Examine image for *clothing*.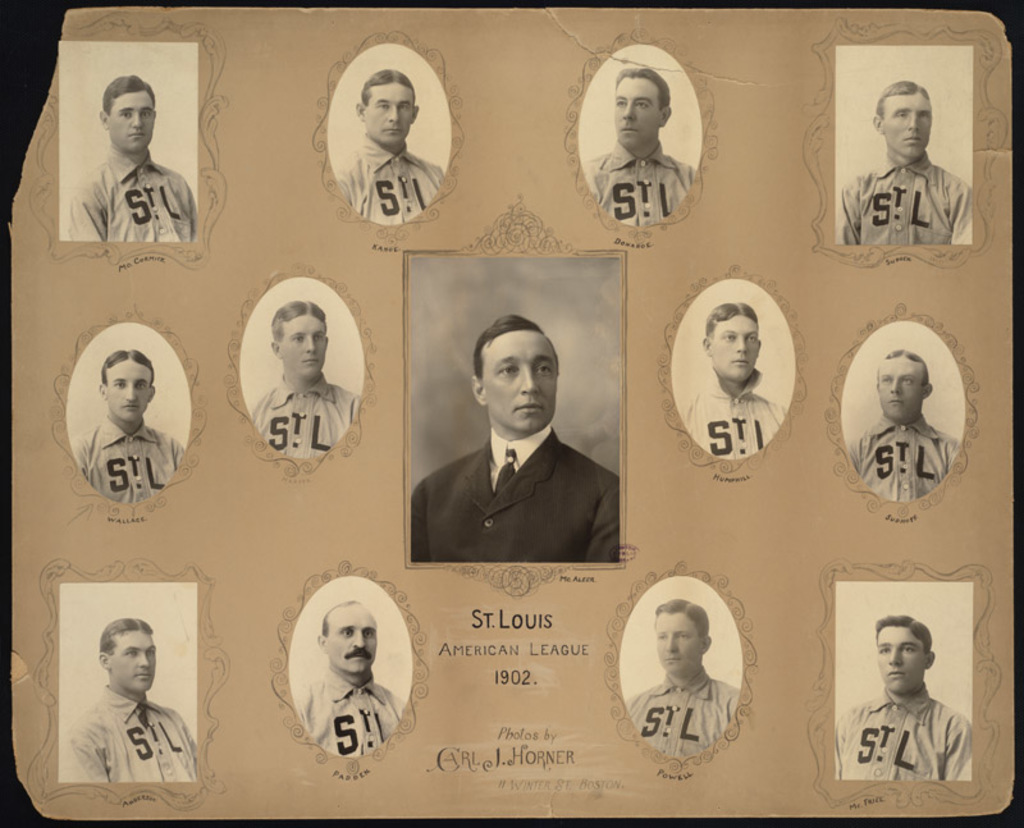
Examination result: select_region(51, 143, 197, 247).
